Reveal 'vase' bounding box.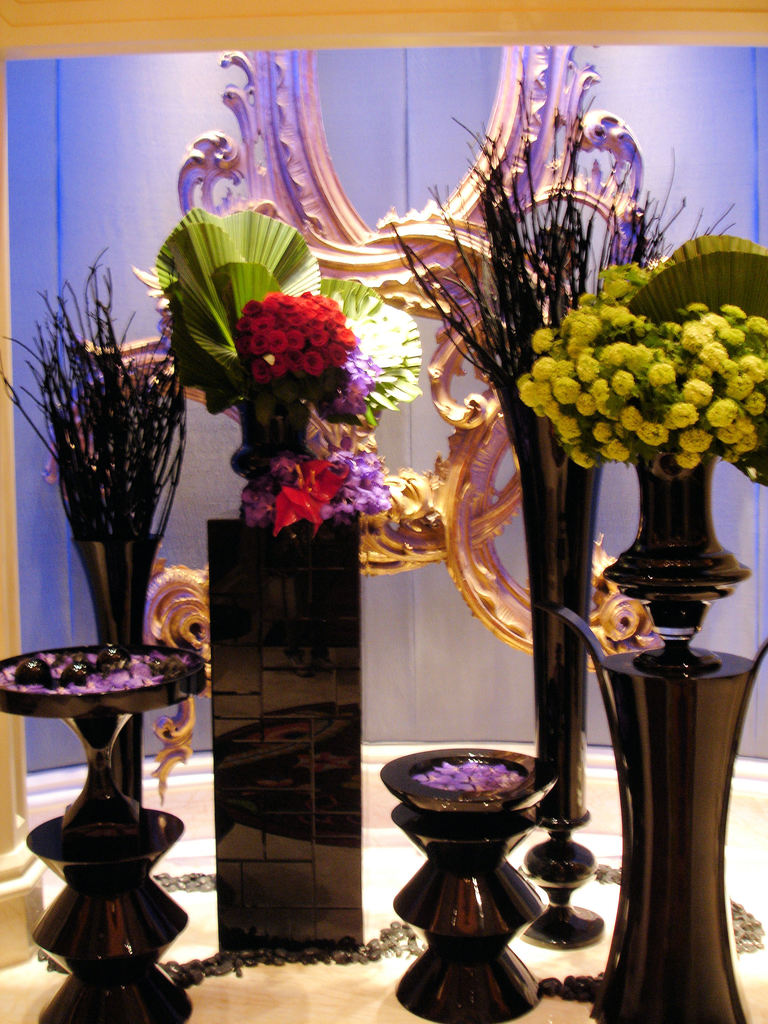
Revealed: crop(0, 638, 207, 1021).
